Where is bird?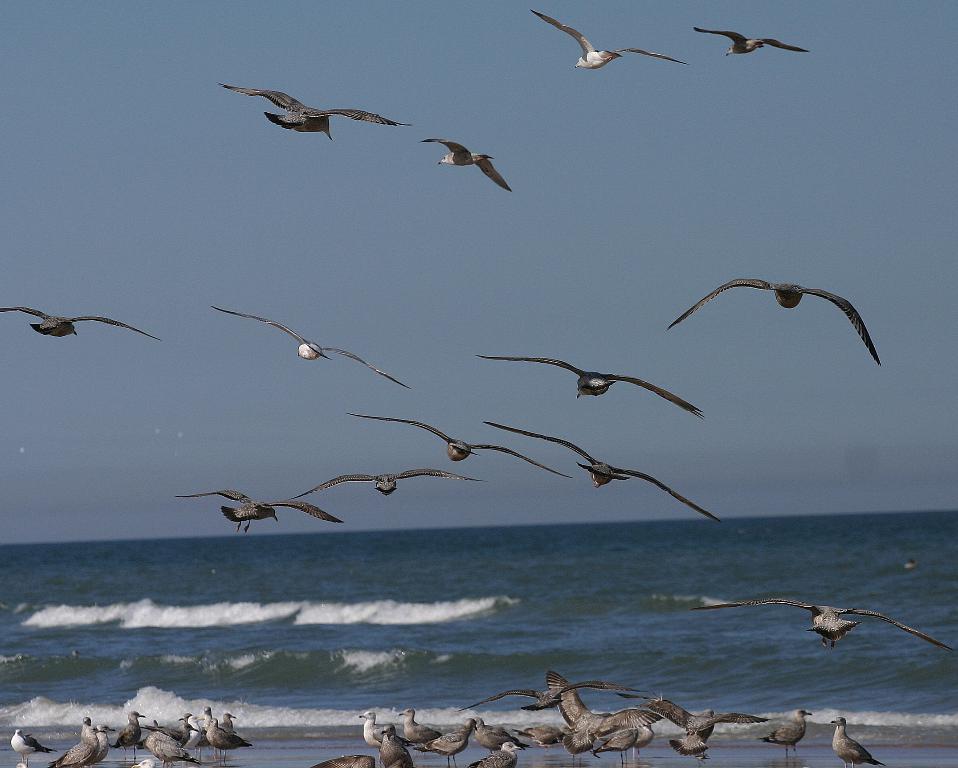
470, 350, 714, 424.
